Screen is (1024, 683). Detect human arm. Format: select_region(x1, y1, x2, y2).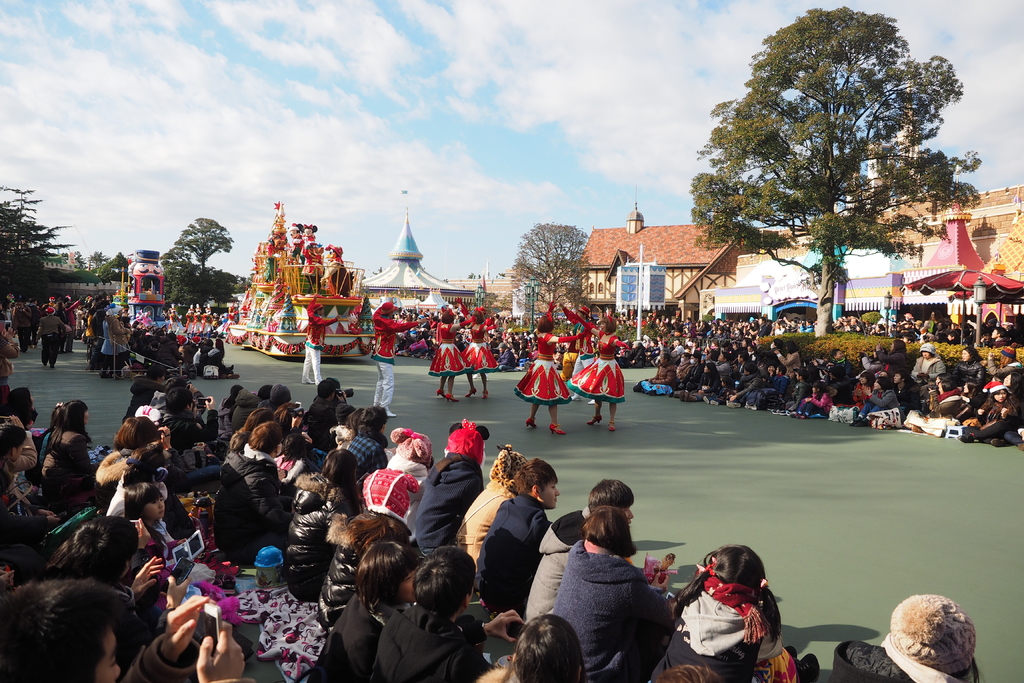
select_region(186, 392, 222, 445).
